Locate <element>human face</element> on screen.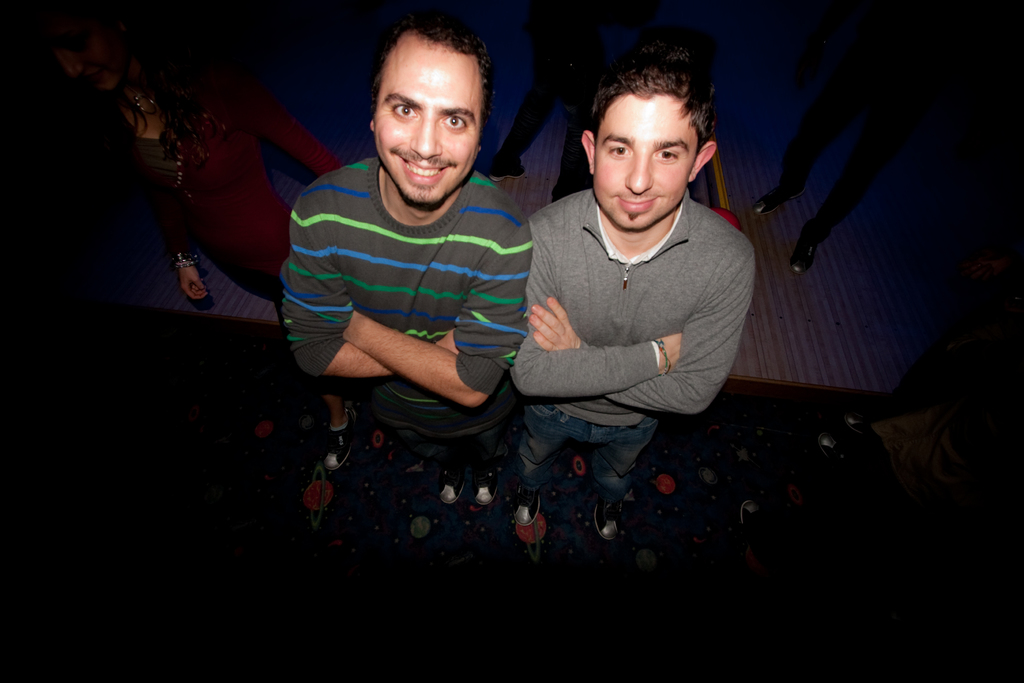
On screen at 60/40/127/92.
